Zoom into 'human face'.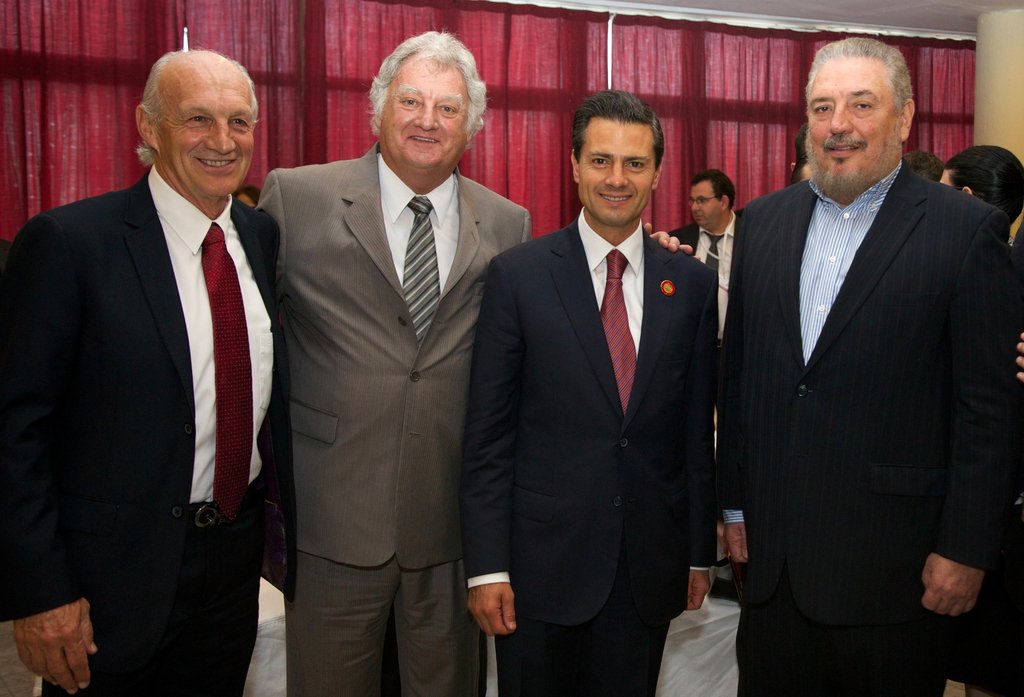
Zoom target: <region>577, 121, 653, 225</region>.
